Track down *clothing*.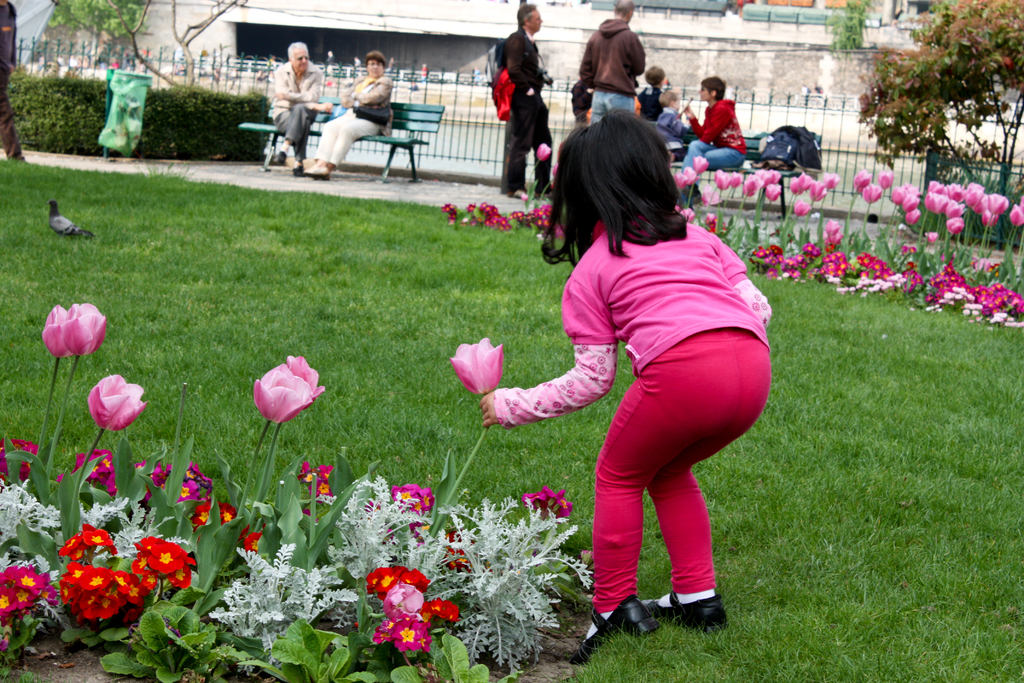
Tracked to rect(492, 210, 772, 617).
